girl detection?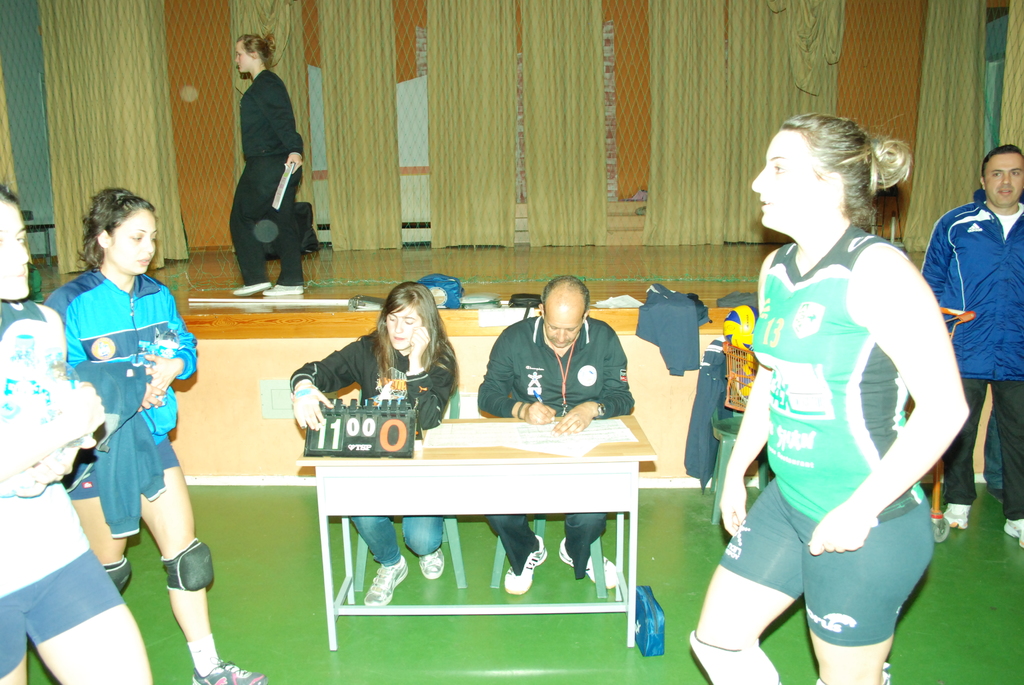
[42,187,268,684]
